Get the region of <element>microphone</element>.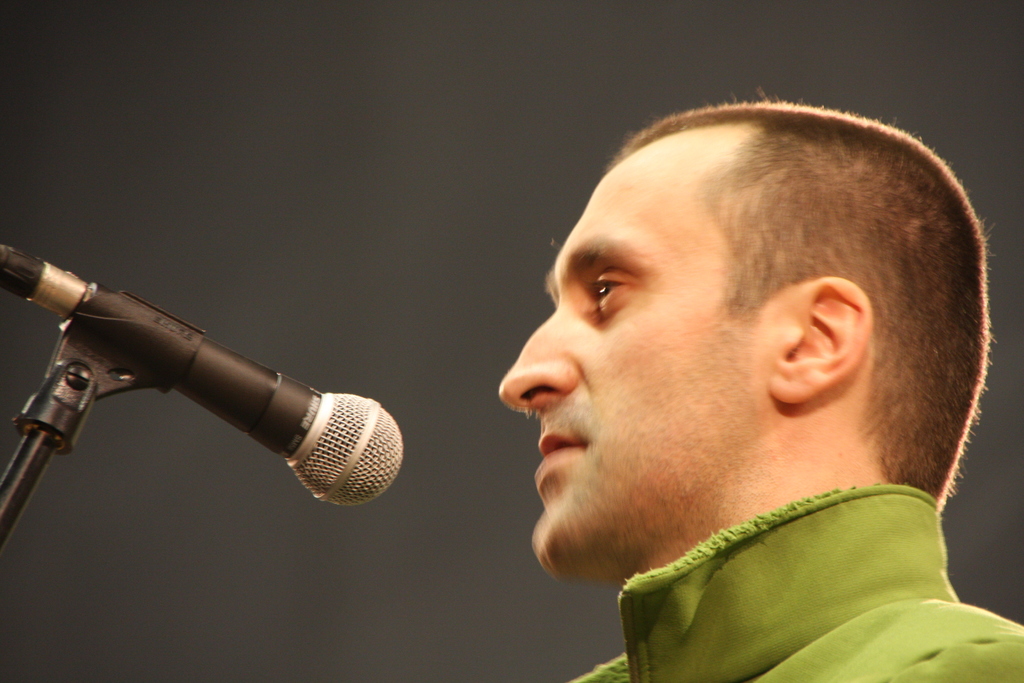
{"x1": 20, "y1": 290, "x2": 384, "y2": 506}.
